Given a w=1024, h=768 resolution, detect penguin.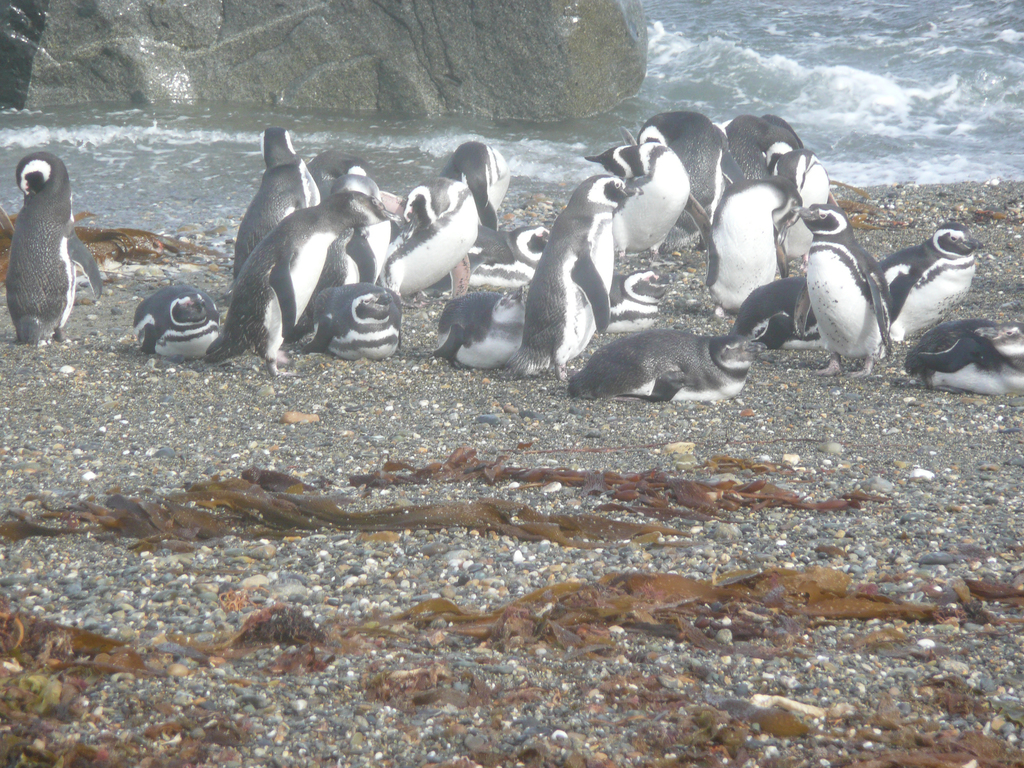
[x1=799, y1=203, x2=893, y2=383].
